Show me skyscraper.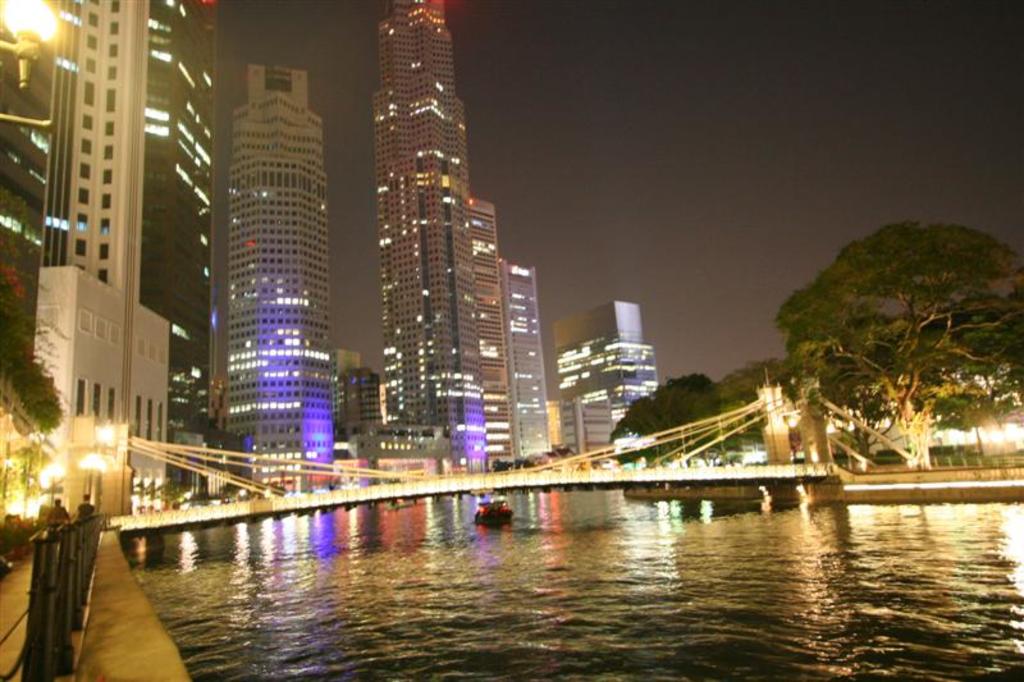
skyscraper is here: (545,305,677,461).
